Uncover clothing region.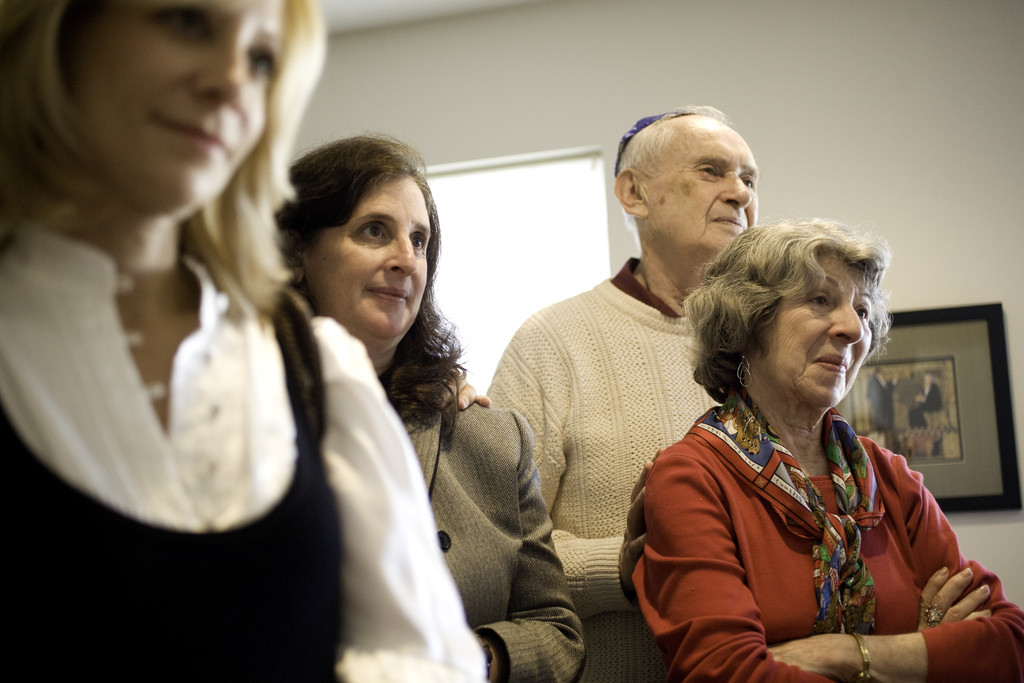
Uncovered: <region>397, 404, 586, 682</region>.
